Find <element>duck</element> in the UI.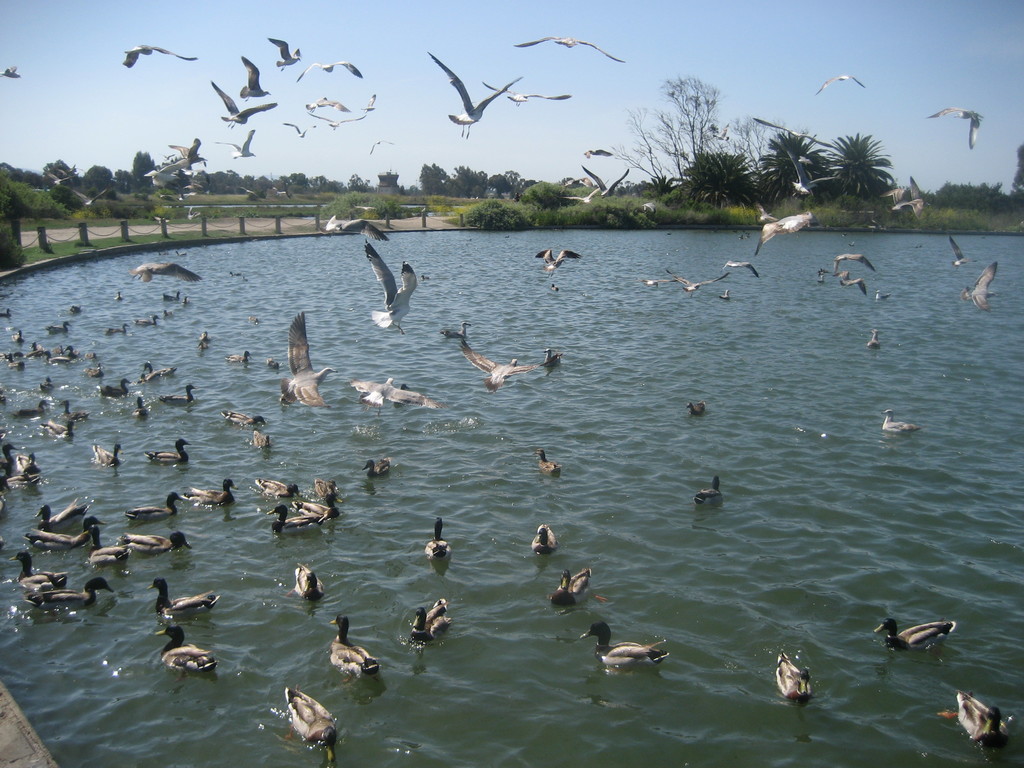
UI element at [left=266, top=503, right=319, bottom=535].
